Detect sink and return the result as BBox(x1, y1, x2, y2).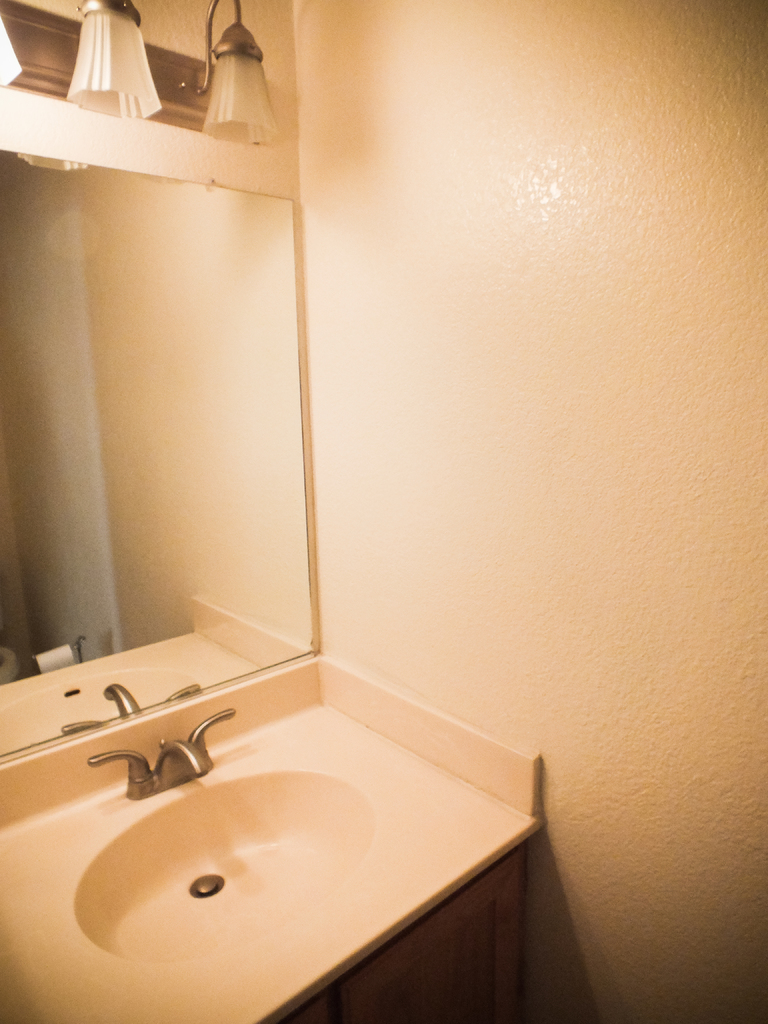
BBox(70, 708, 376, 967).
